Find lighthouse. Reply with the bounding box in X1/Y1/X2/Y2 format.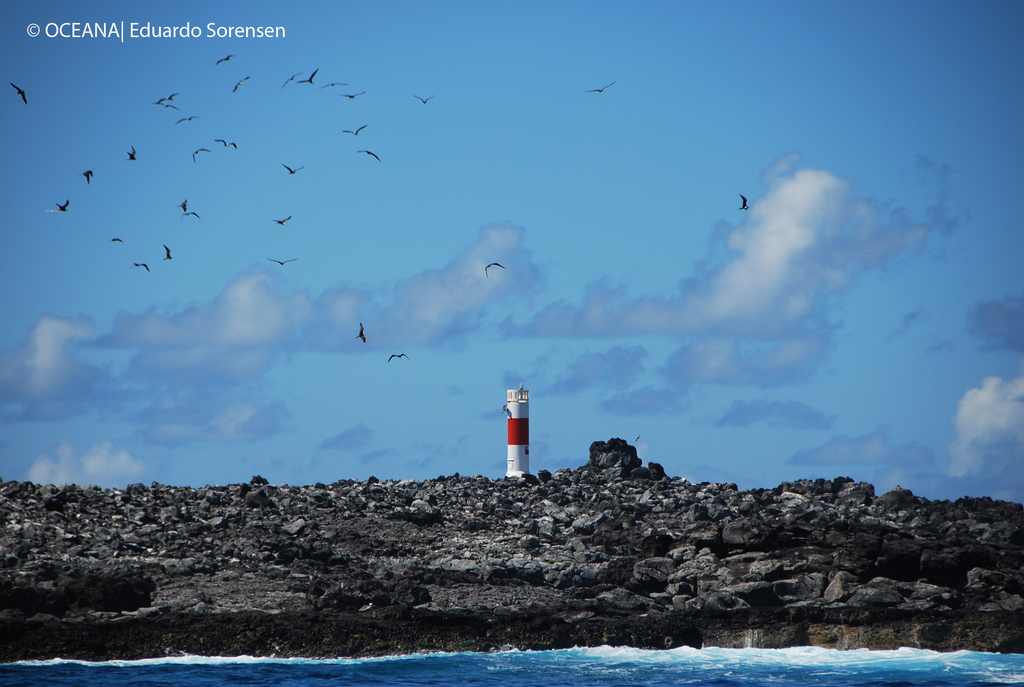
507/383/532/484.
